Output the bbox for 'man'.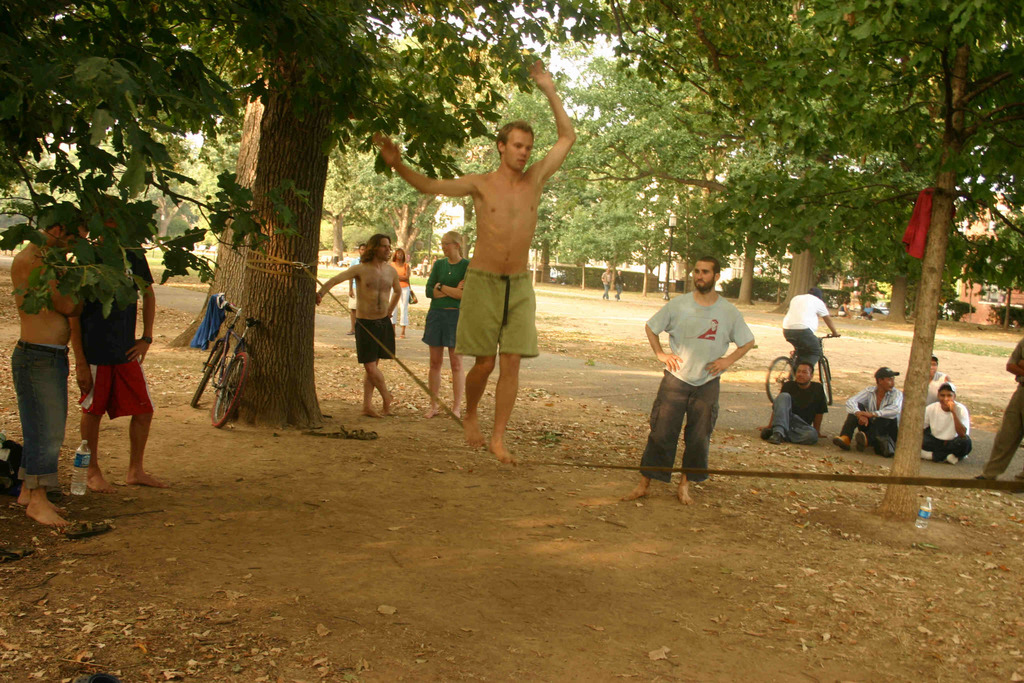
{"x1": 376, "y1": 53, "x2": 570, "y2": 466}.
